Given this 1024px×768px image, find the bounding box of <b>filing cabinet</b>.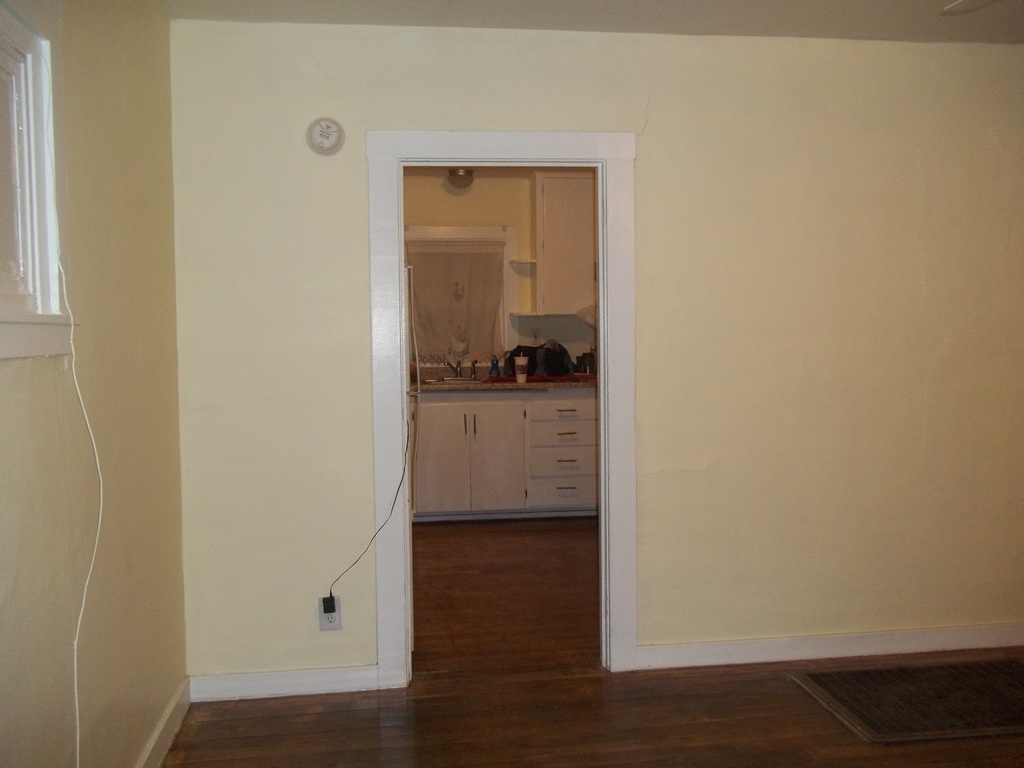
region(521, 390, 595, 518).
